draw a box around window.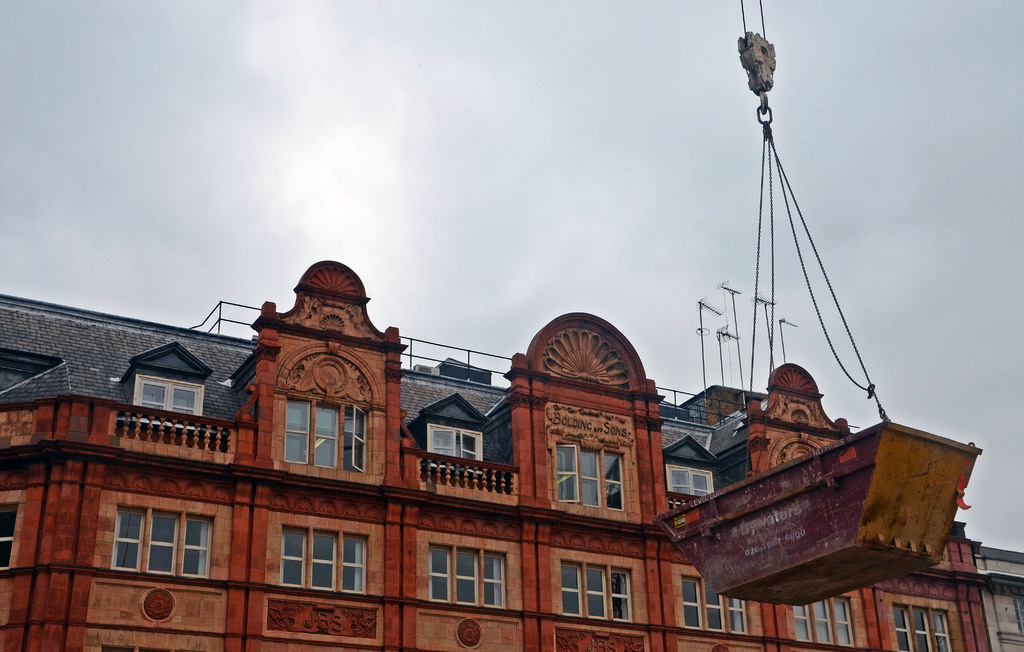
554,437,626,512.
